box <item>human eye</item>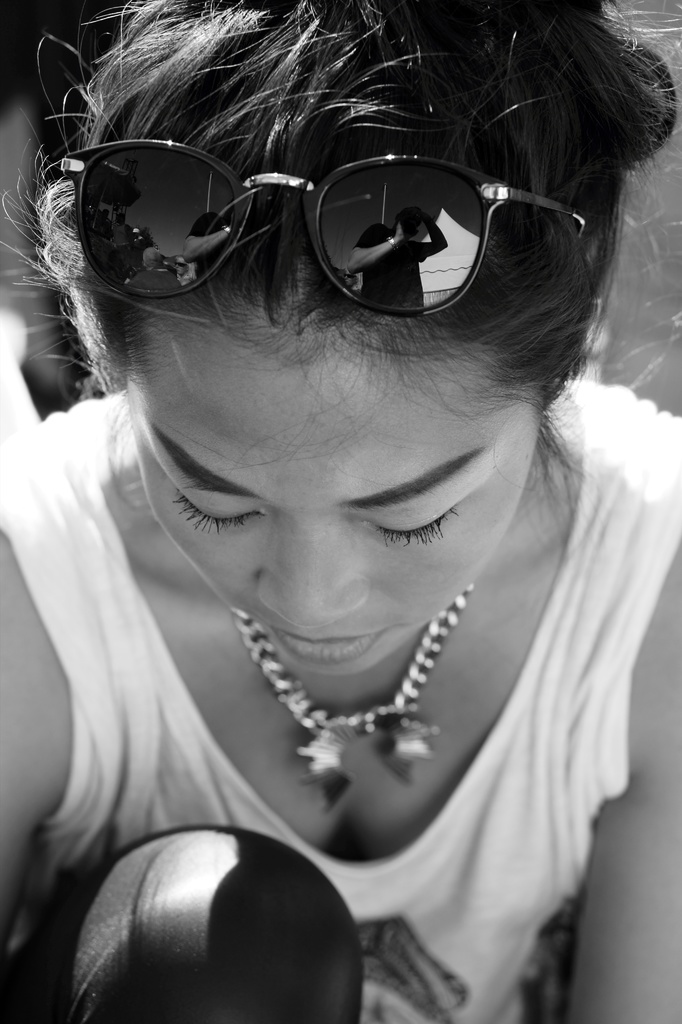
<bbox>174, 485, 270, 541</bbox>
